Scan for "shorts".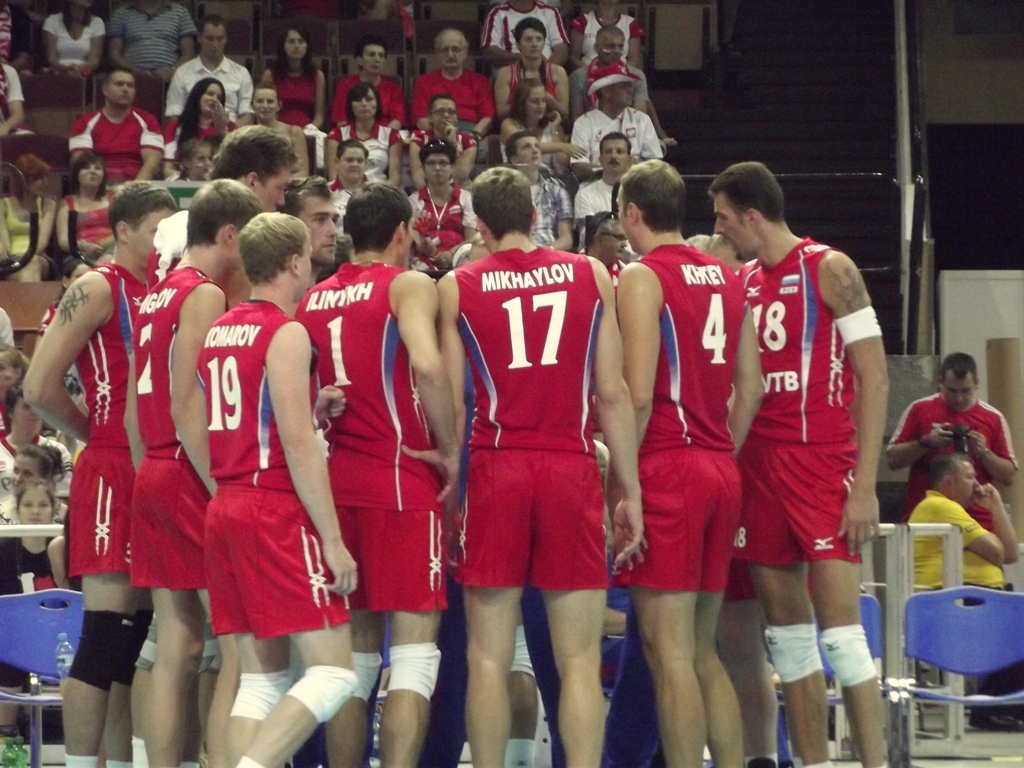
Scan result: rect(444, 459, 616, 604).
